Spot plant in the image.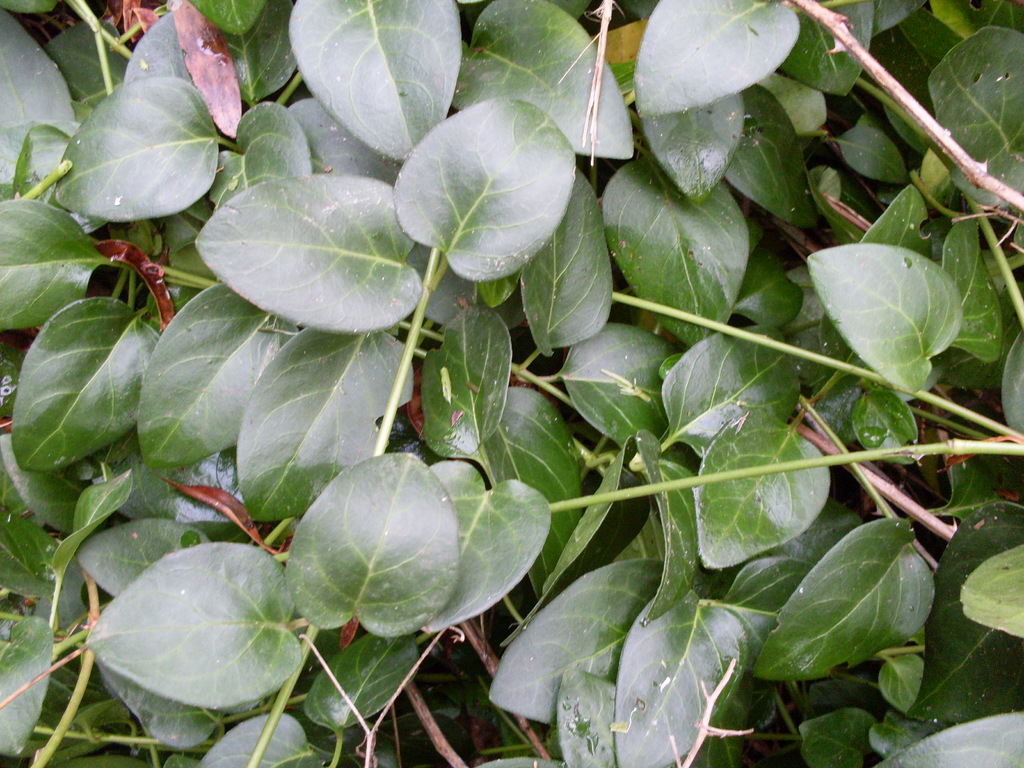
plant found at x1=1 y1=0 x2=1023 y2=767.
